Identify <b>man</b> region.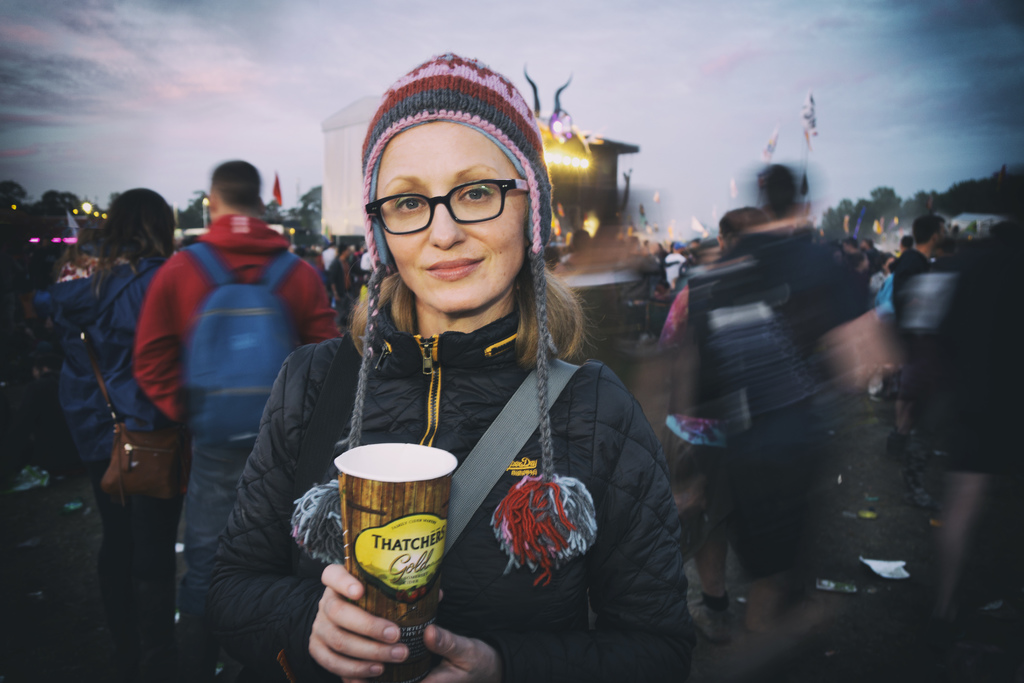
Region: <bbox>143, 154, 340, 619</bbox>.
